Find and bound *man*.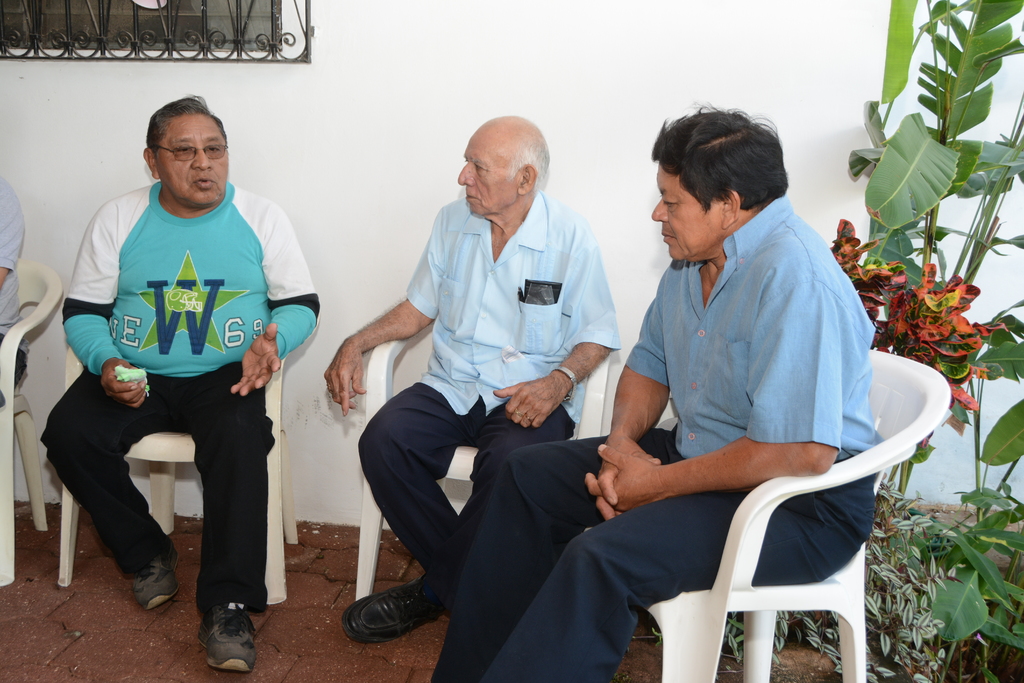
Bound: (x1=54, y1=103, x2=312, y2=638).
